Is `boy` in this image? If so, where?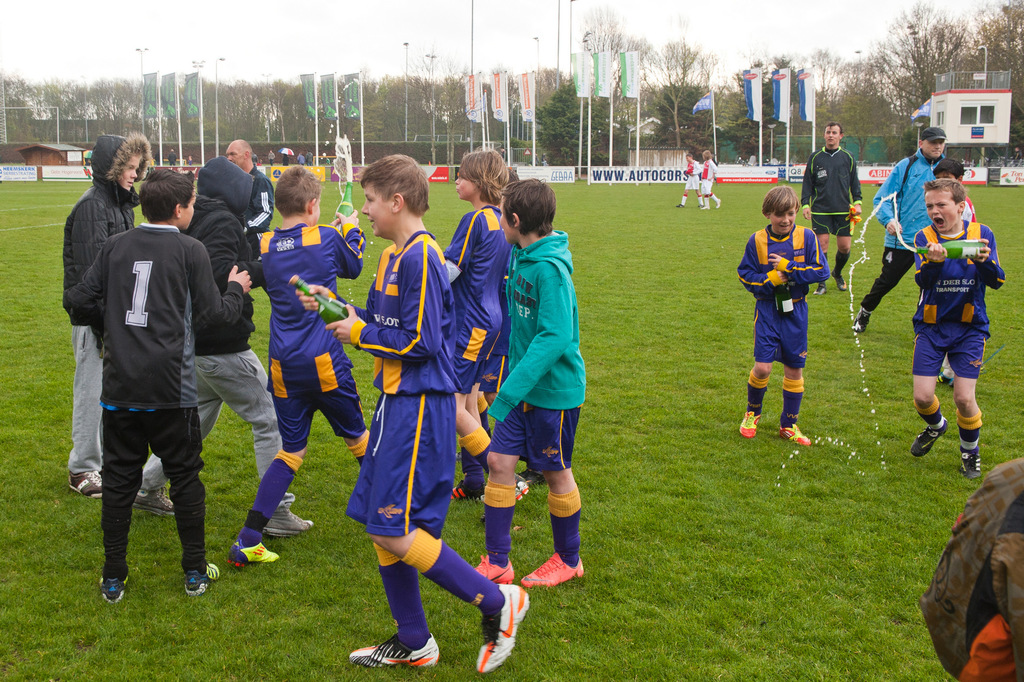
Yes, at select_region(934, 154, 977, 386).
